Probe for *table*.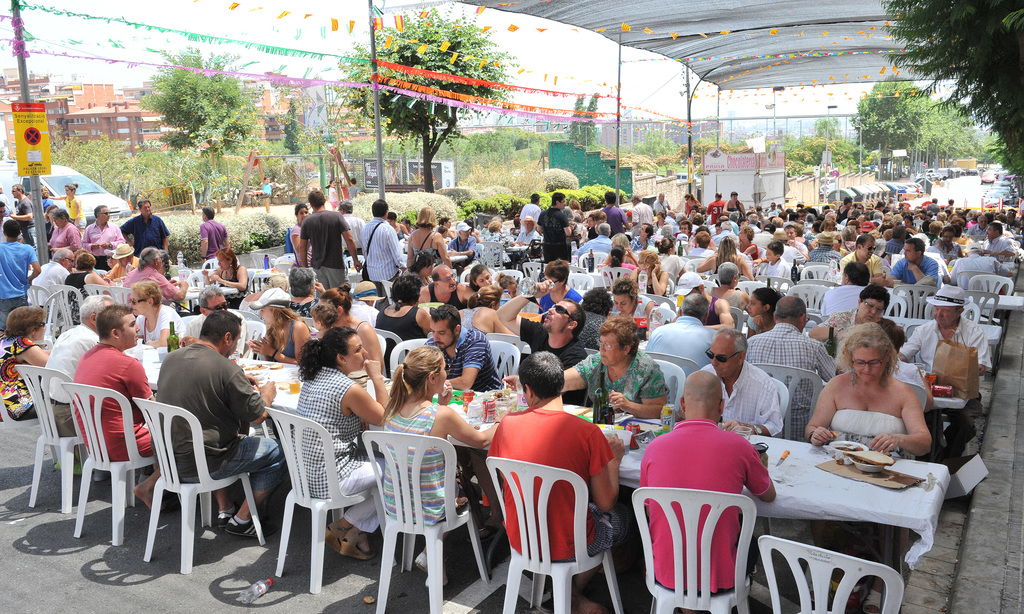
Probe result: pyautogui.locateOnScreen(650, 254, 1023, 357).
